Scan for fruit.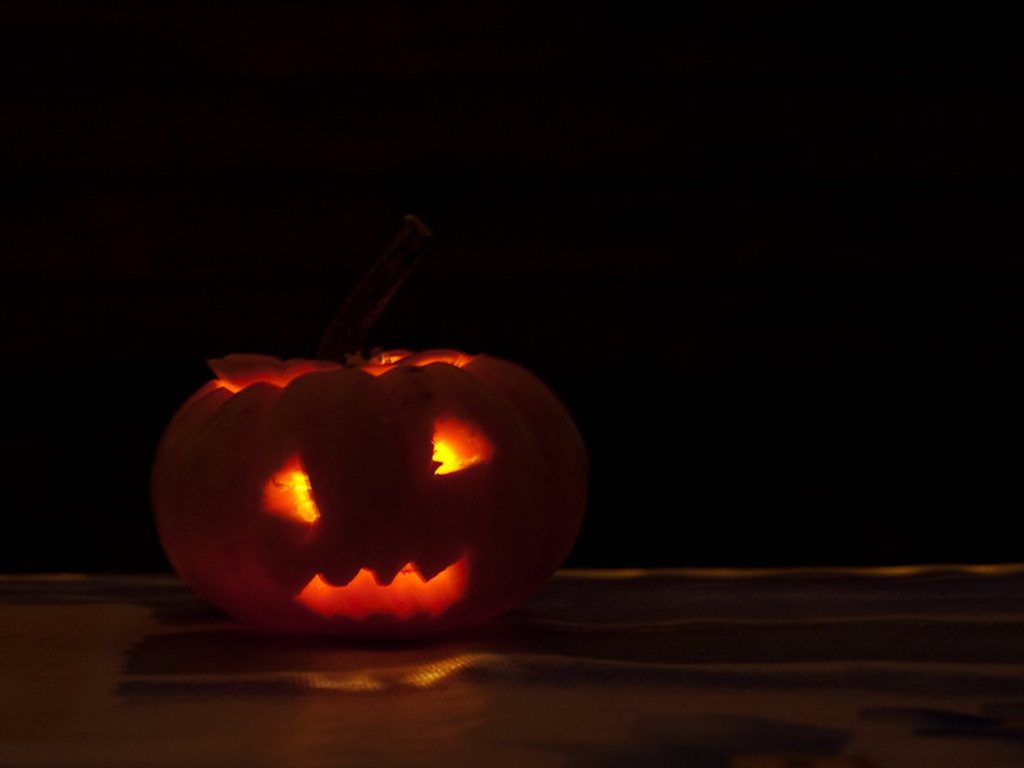
Scan result: detection(159, 347, 590, 649).
